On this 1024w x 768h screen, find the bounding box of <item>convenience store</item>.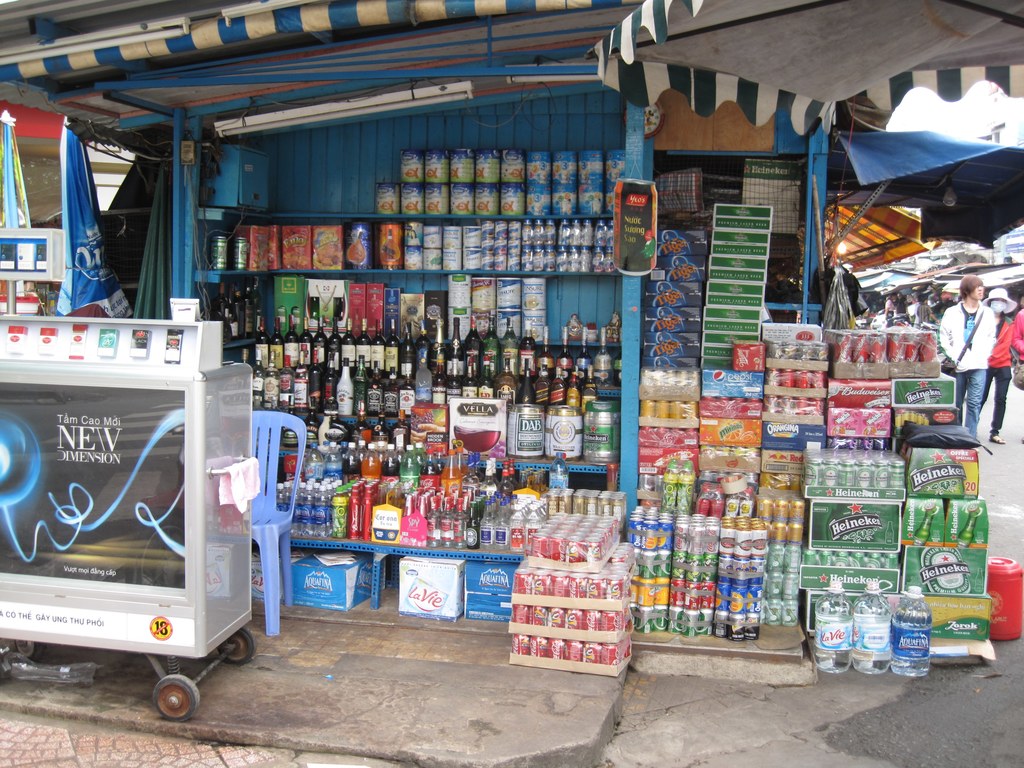
Bounding box: <box>0,0,1023,767</box>.
